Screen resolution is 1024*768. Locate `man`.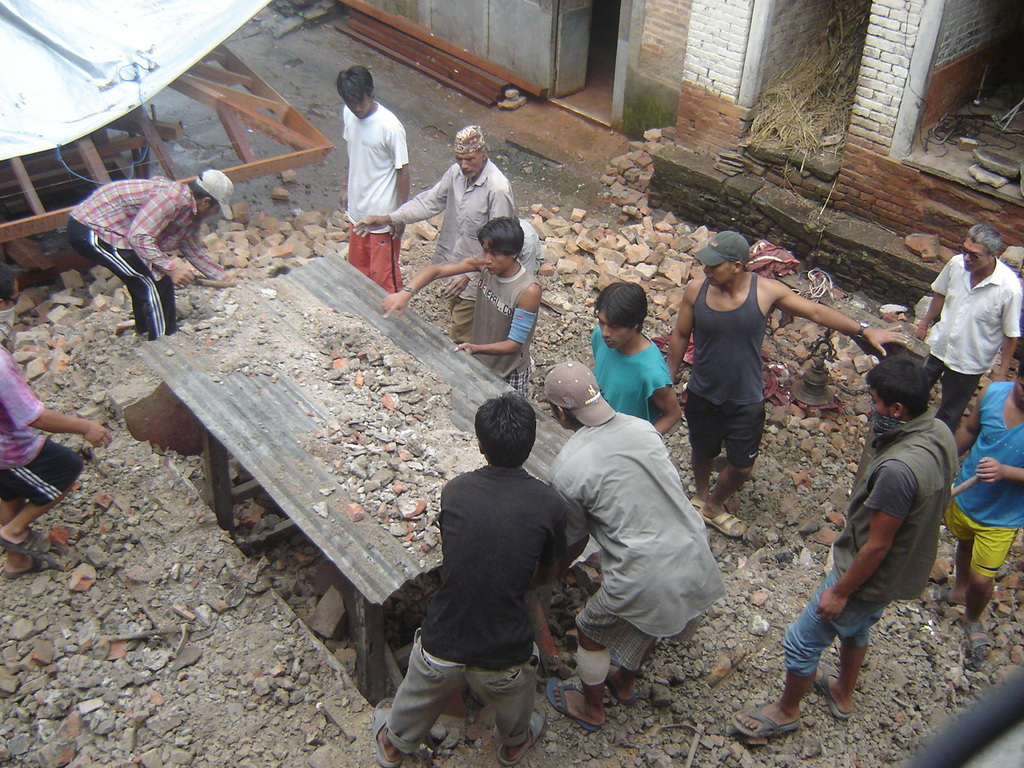
<box>315,59,413,236</box>.
